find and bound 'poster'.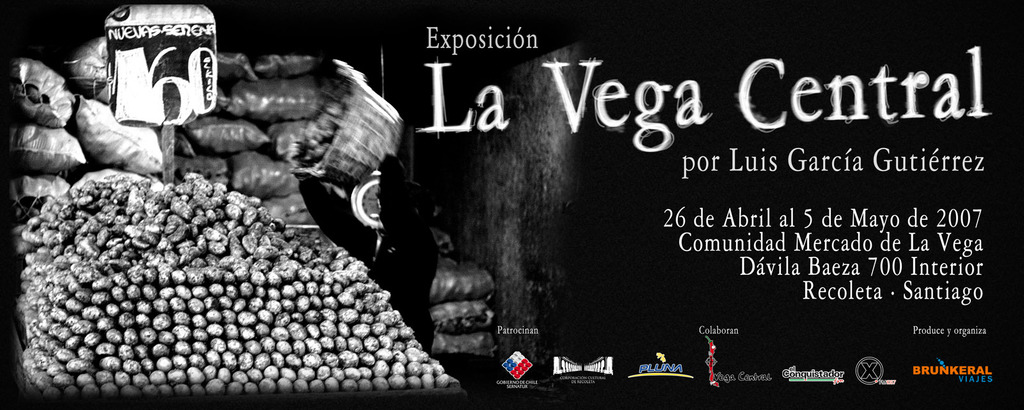
Bound: rect(0, 0, 1018, 409).
